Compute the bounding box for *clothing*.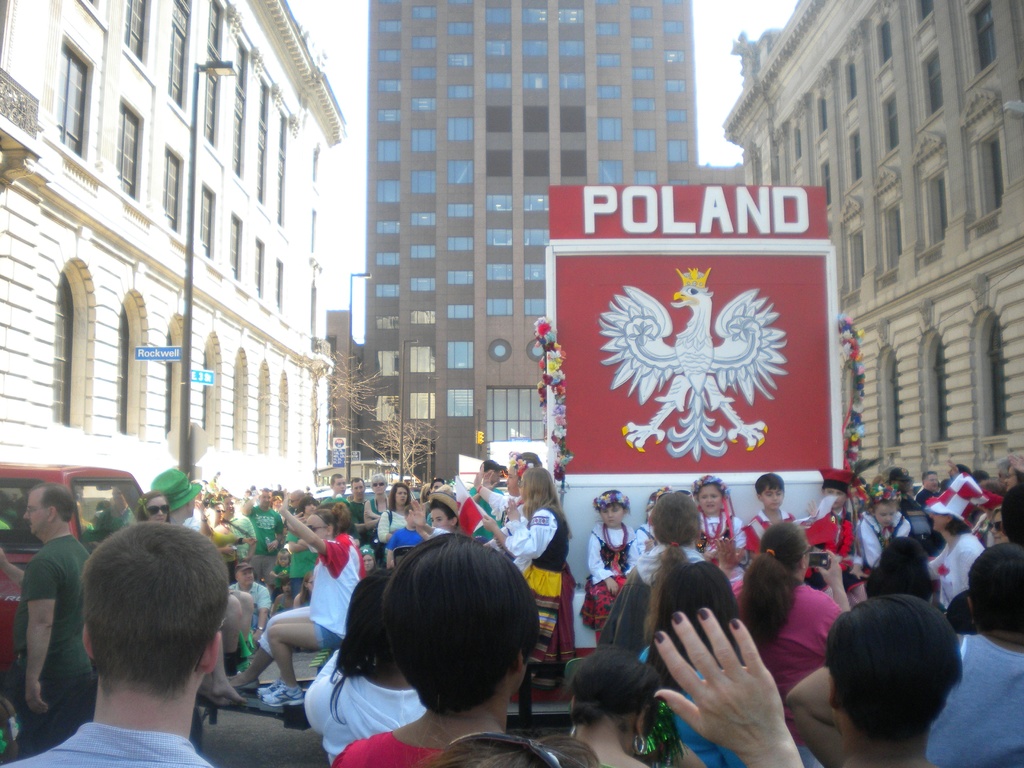
locate(637, 647, 748, 767).
